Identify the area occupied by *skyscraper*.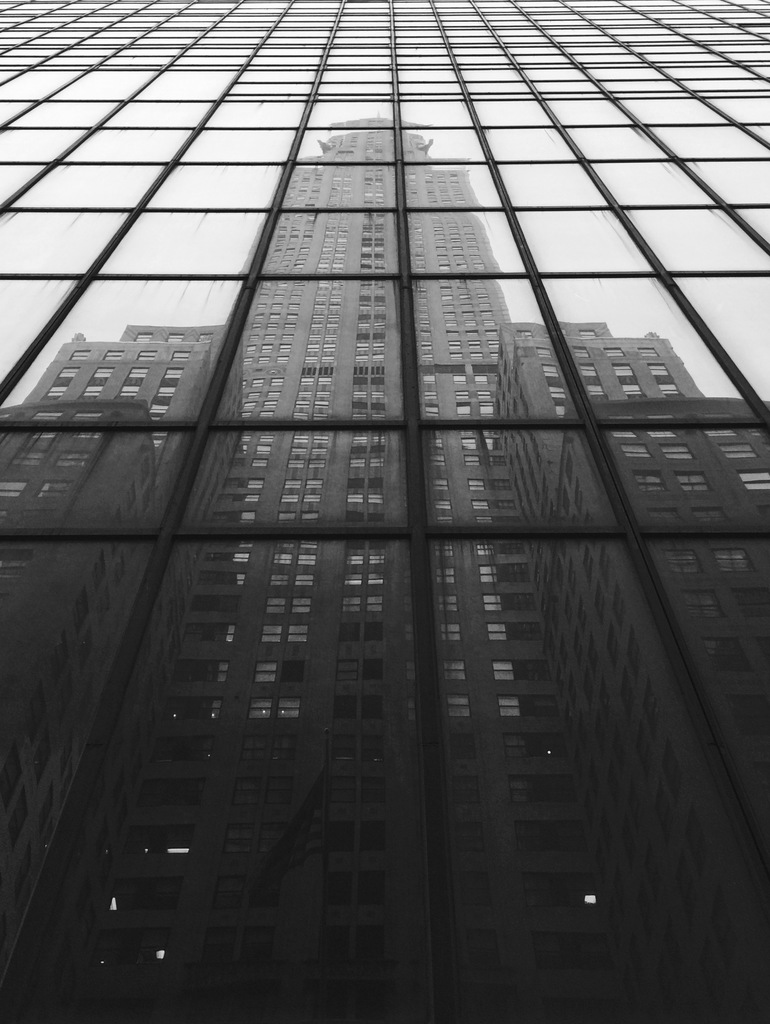
Area: 0 40 769 1023.
